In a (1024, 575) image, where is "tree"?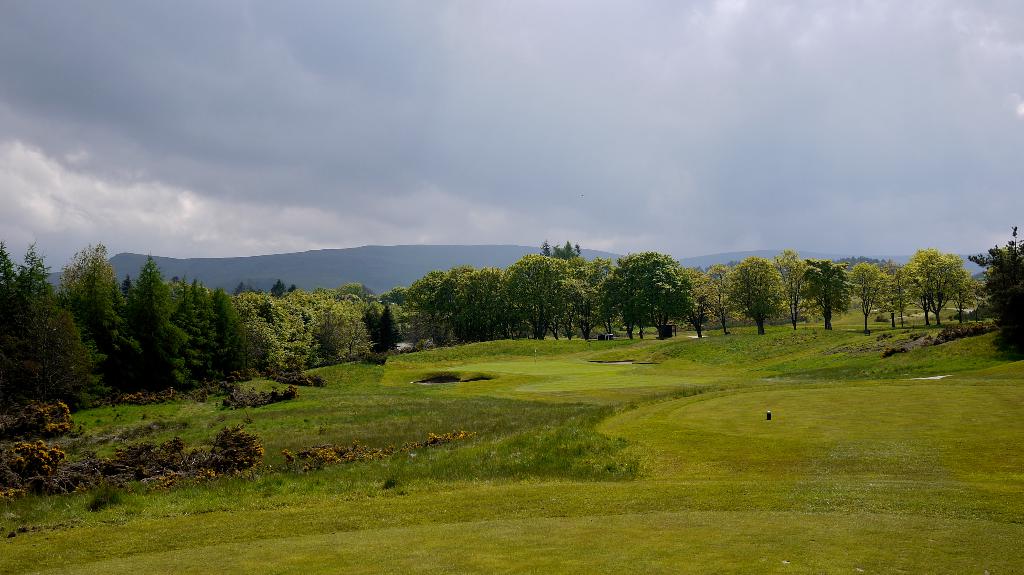
850, 258, 885, 329.
